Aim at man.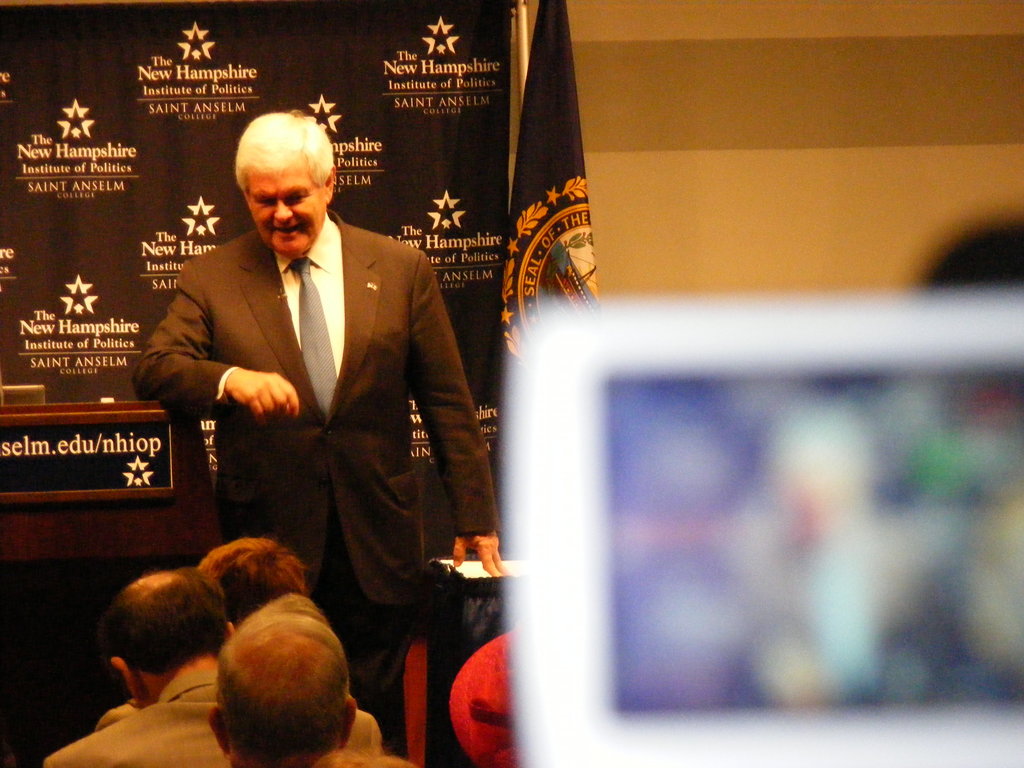
Aimed at (x1=202, y1=590, x2=408, y2=767).
